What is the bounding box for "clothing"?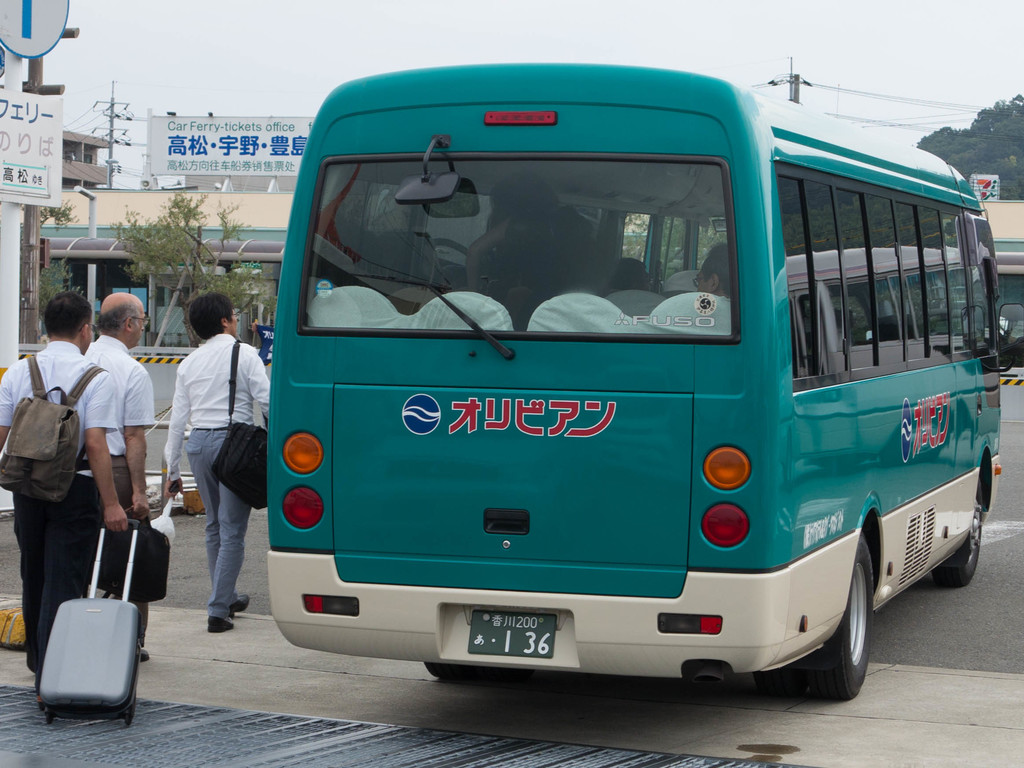
BBox(80, 321, 153, 596).
